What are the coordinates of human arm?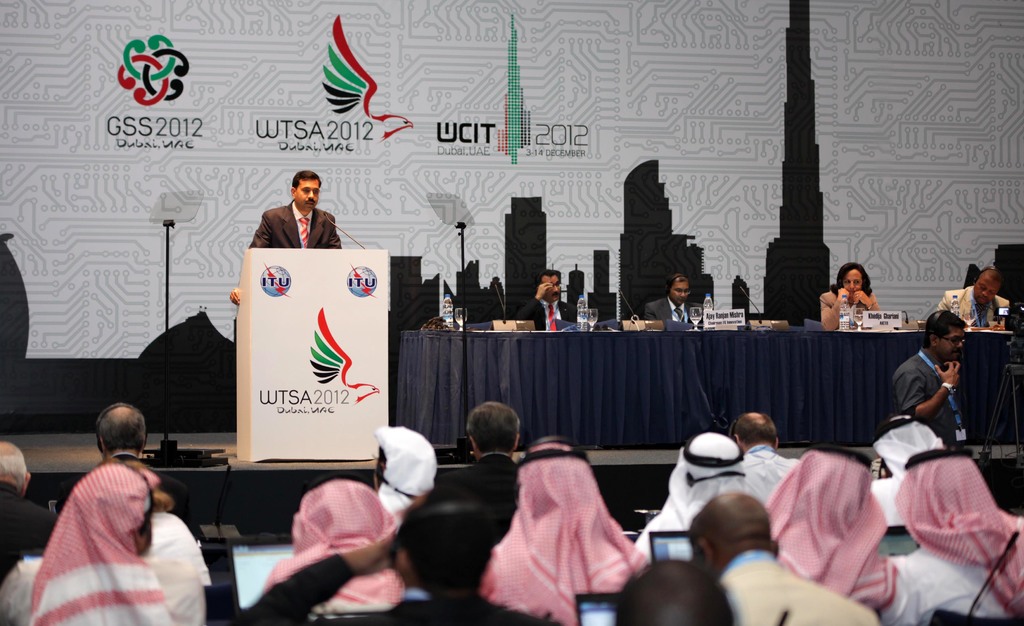
detection(229, 213, 273, 307).
